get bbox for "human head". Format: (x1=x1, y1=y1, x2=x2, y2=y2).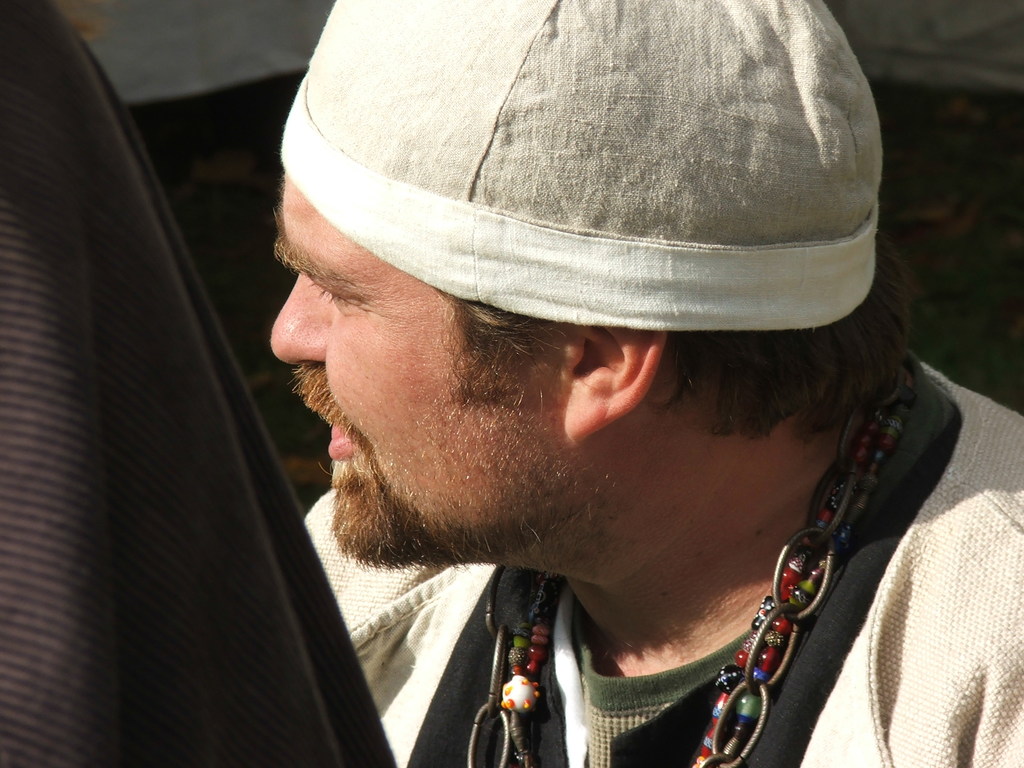
(x1=243, y1=0, x2=915, y2=674).
